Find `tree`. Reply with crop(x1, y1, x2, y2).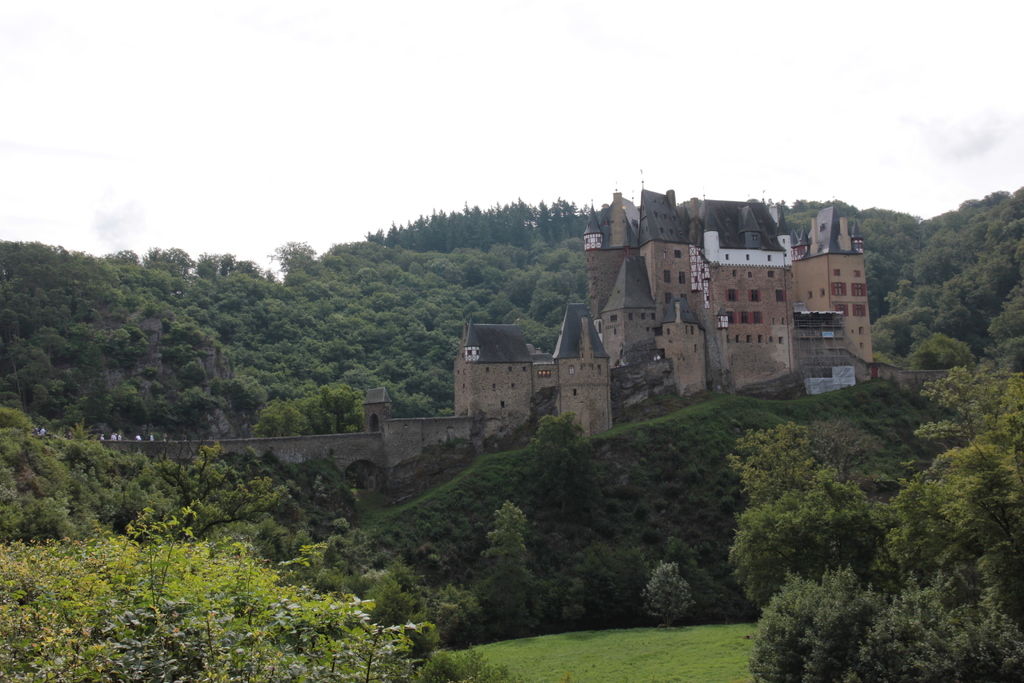
crop(141, 242, 184, 277).
